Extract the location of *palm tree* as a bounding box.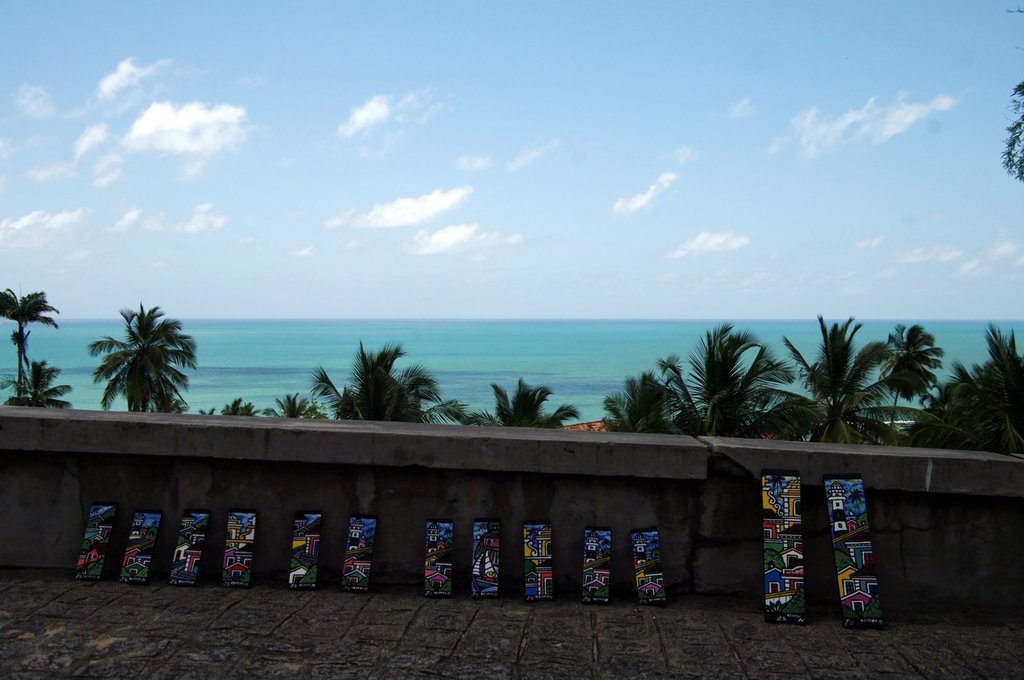
Rect(792, 320, 907, 473).
